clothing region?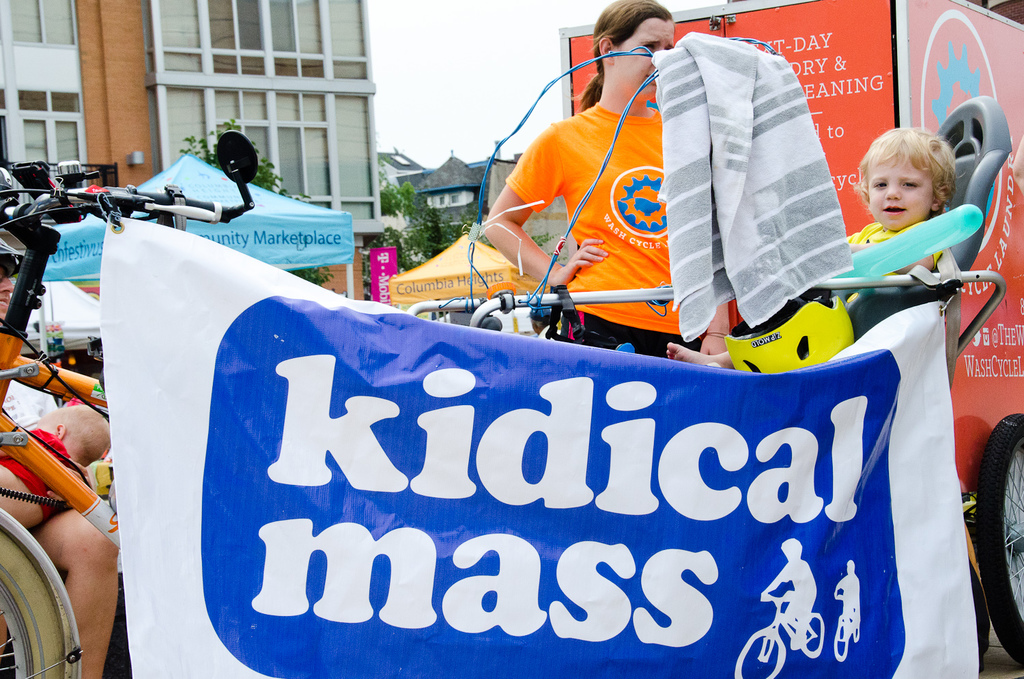
bbox(503, 98, 709, 361)
